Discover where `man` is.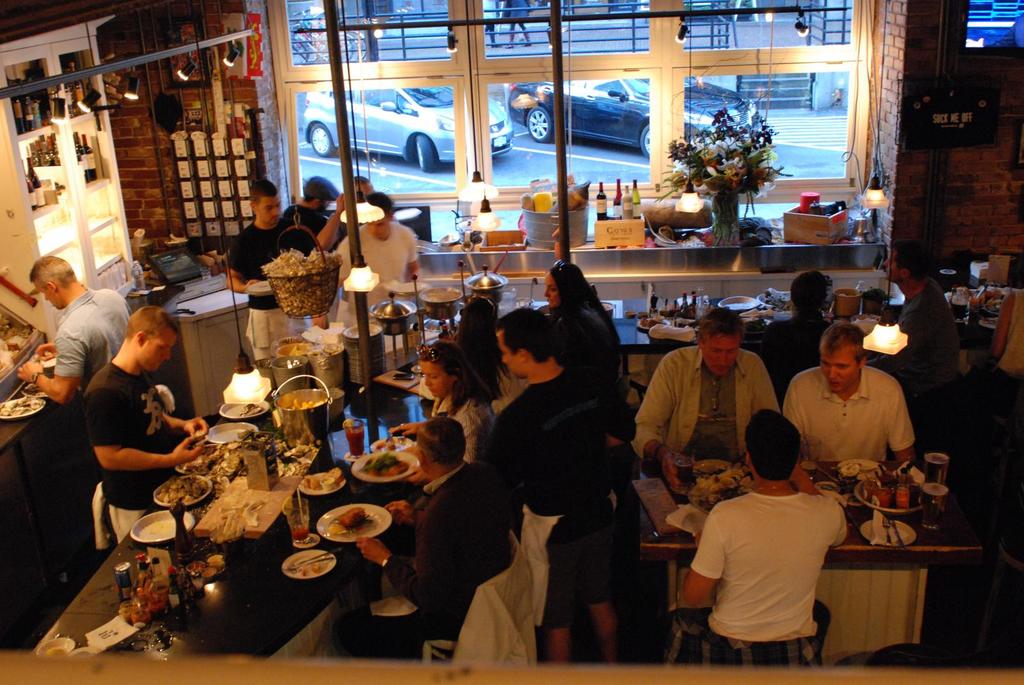
Discovered at pyautogui.locateOnScreen(636, 319, 785, 486).
